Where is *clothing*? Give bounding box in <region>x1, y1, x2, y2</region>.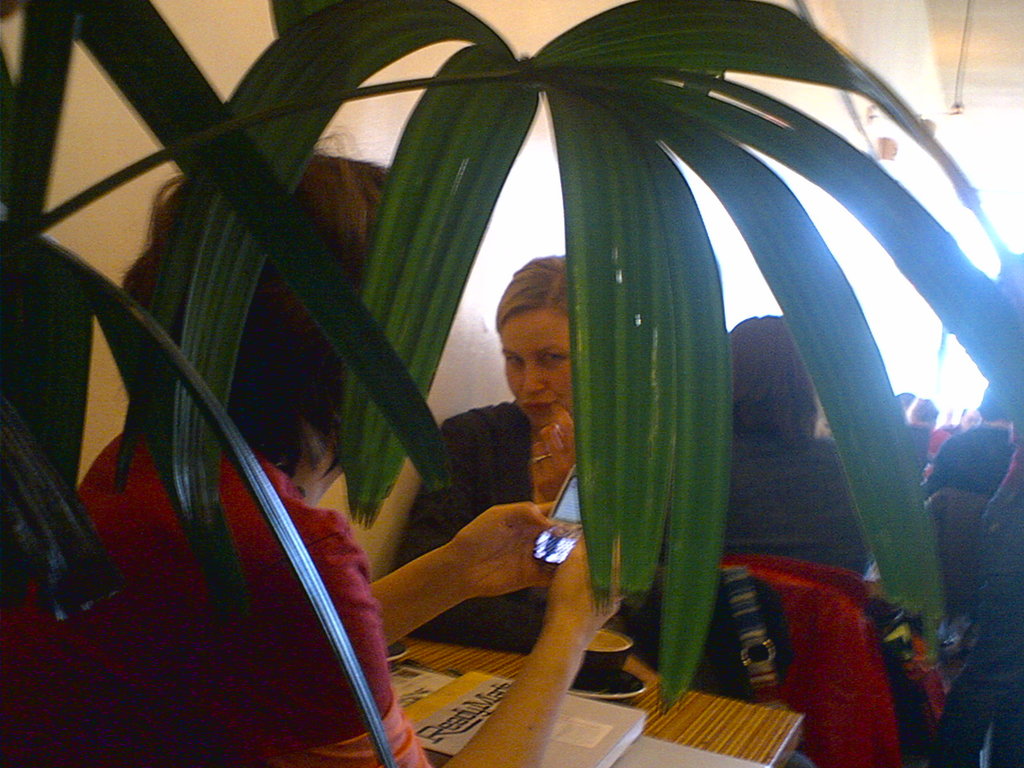
<region>1004, 445, 1023, 487</region>.
